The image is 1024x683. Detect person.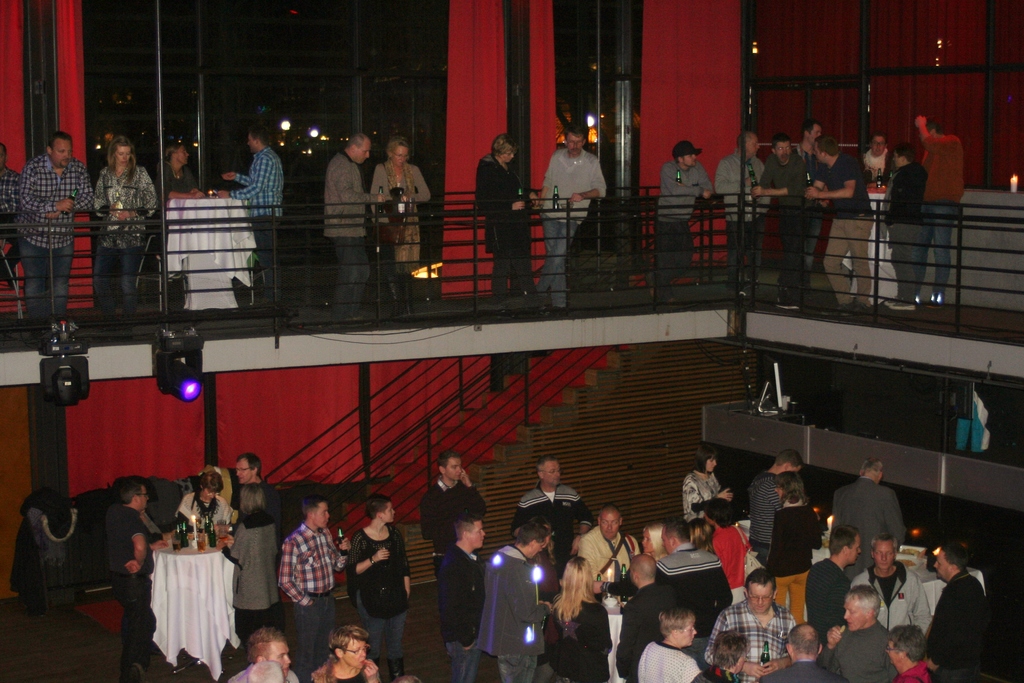
Detection: box=[233, 454, 284, 555].
